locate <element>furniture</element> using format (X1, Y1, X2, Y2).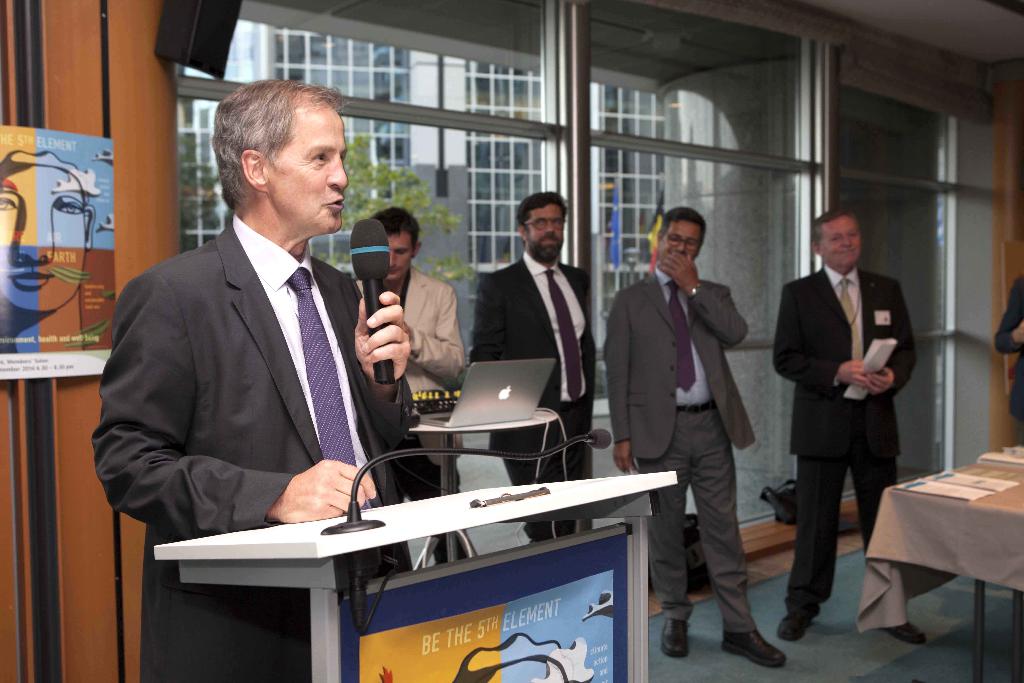
(854, 462, 1023, 682).
